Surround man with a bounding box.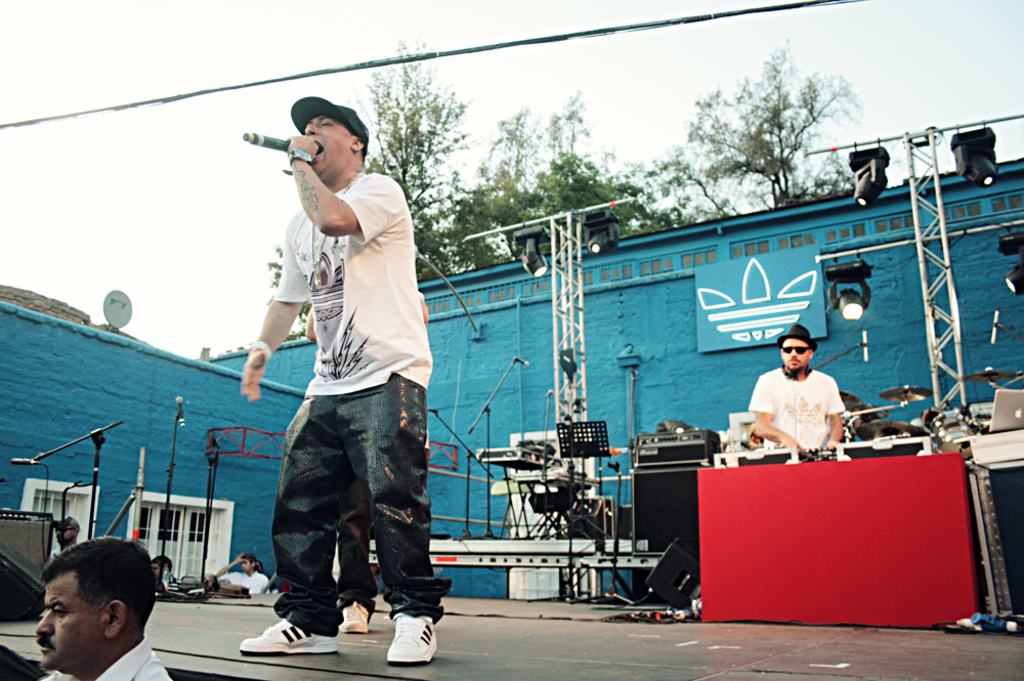
[750,323,847,451].
